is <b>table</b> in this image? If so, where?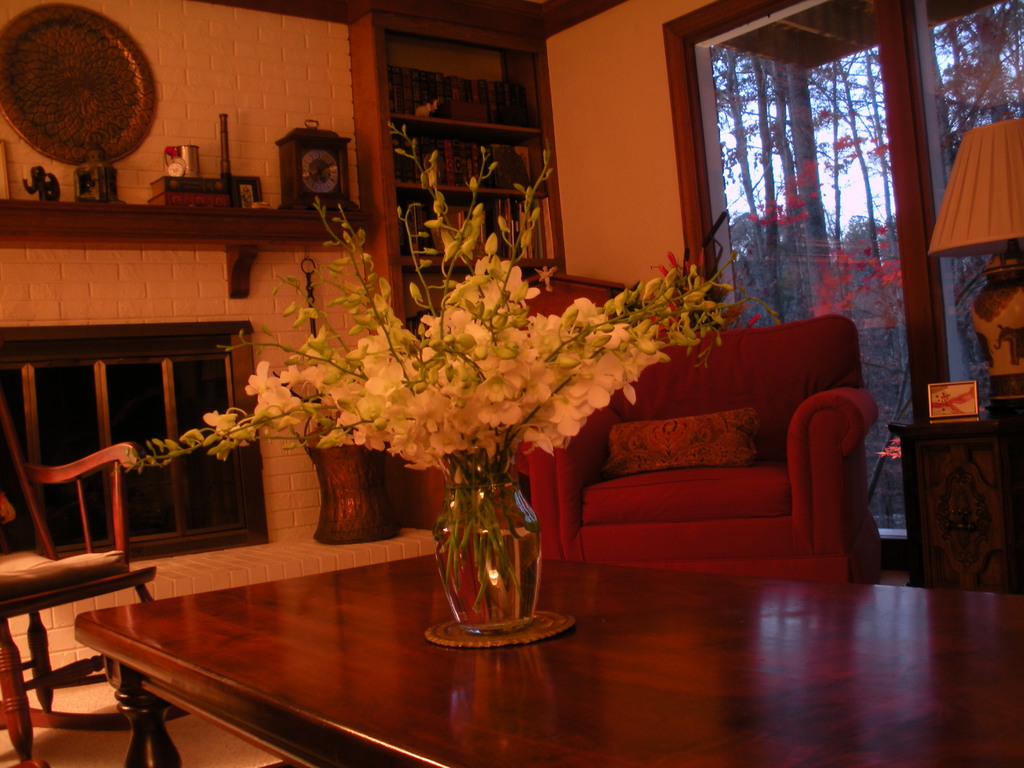
Yes, at {"left": 68, "top": 500, "right": 838, "bottom": 760}.
